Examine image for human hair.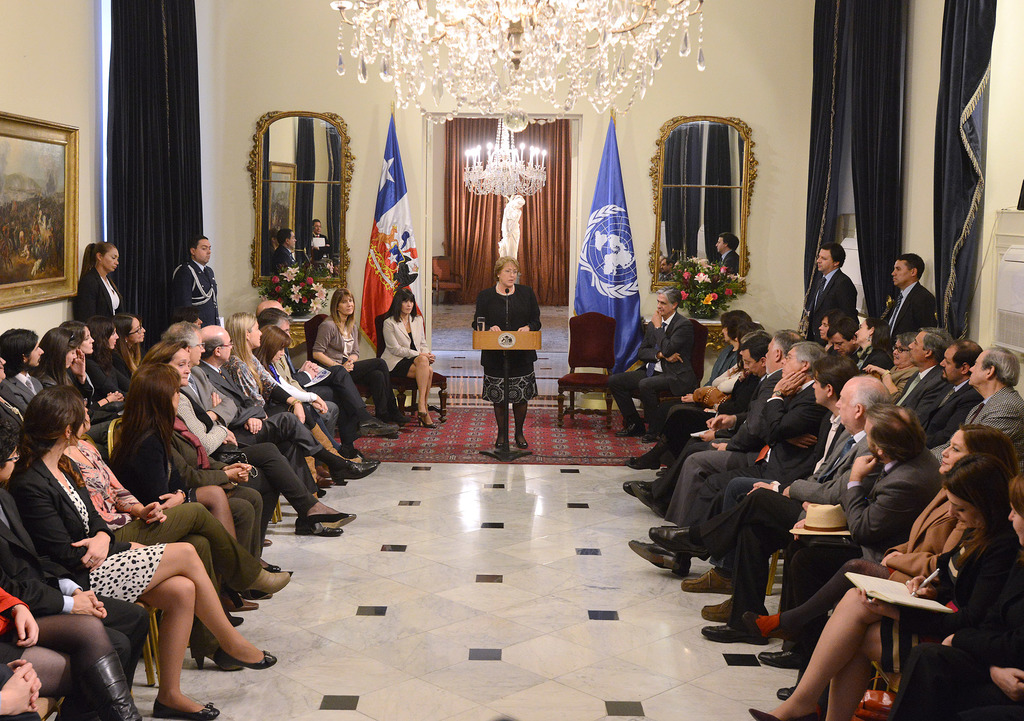
Examination result: [x1=388, y1=291, x2=416, y2=320].
